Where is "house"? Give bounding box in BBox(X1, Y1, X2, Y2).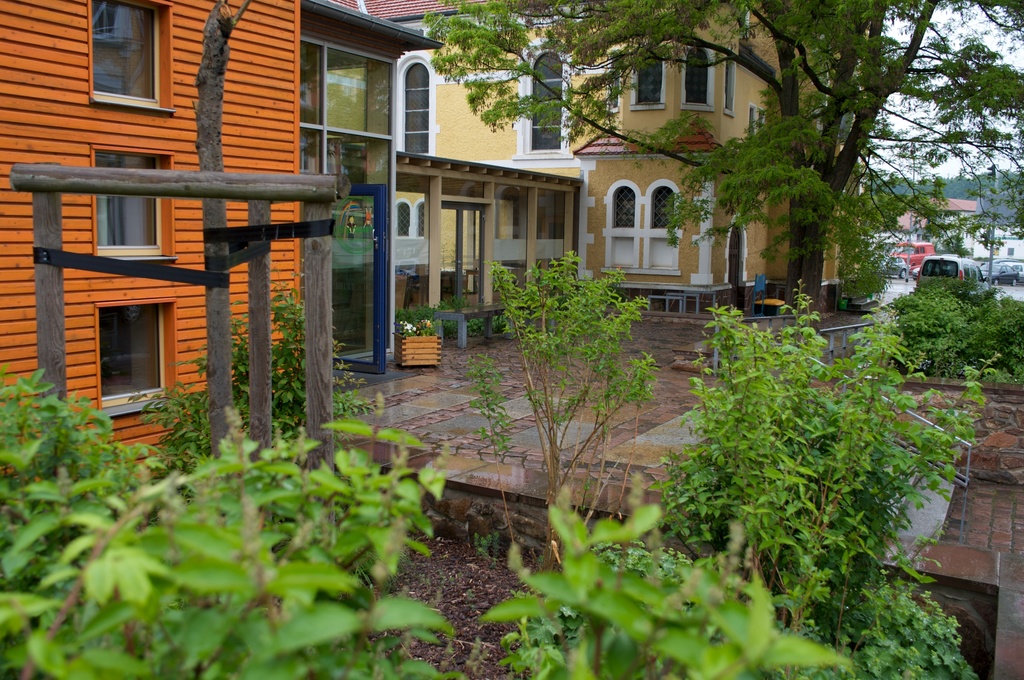
BBox(291, 3, 424, 387).
